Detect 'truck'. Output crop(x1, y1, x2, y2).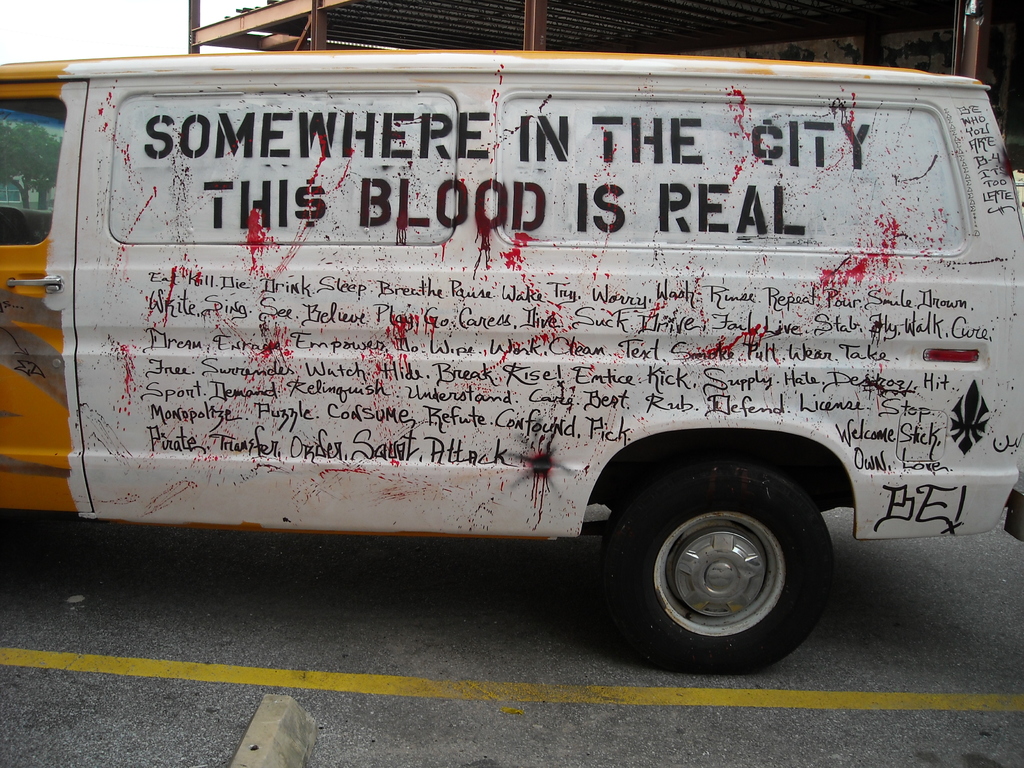
crop(7, 2, 1014, 680).
